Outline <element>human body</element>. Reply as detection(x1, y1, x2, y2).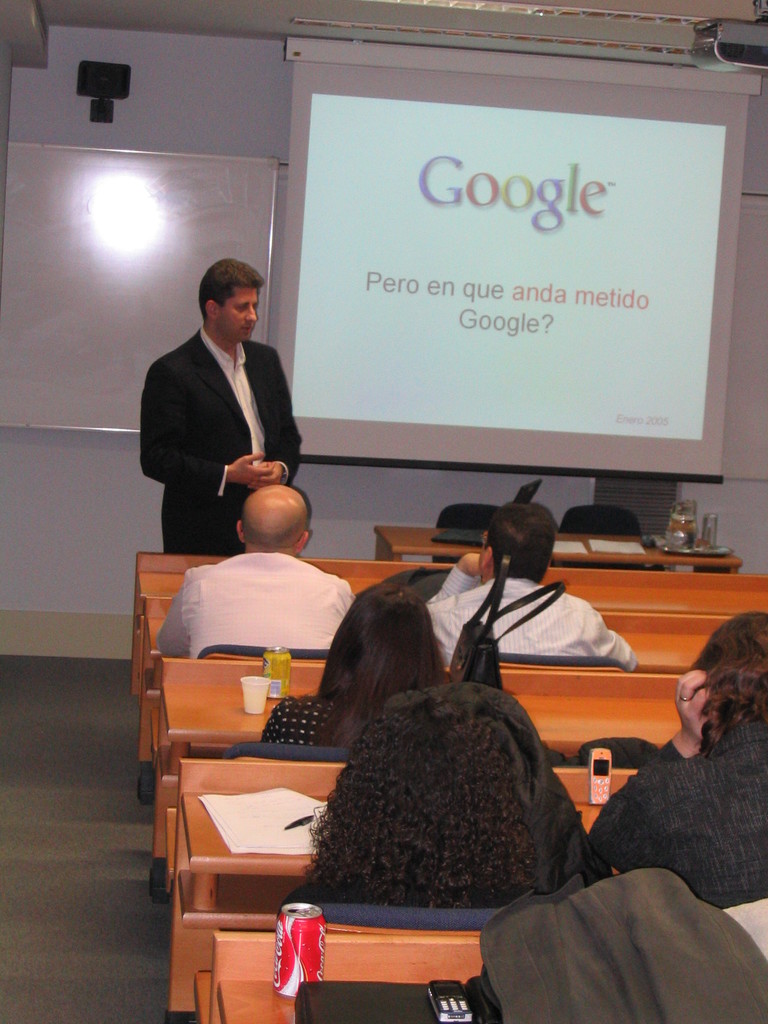
detection(579, 728, 767, 908).
